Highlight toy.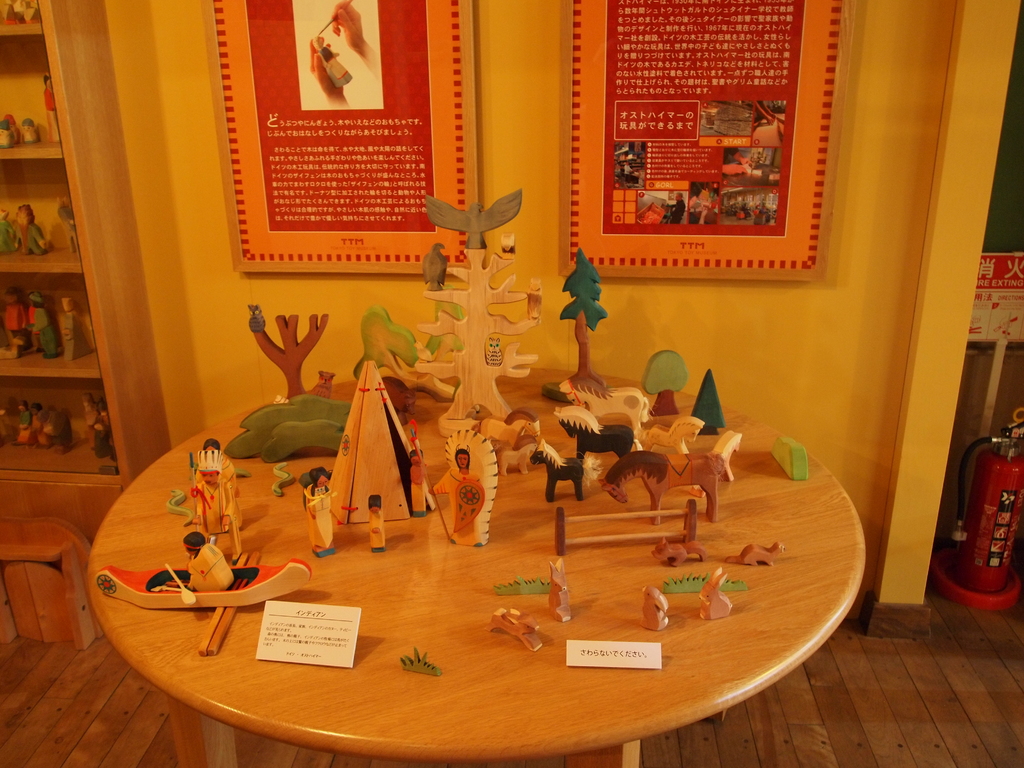
Highlighted region: 222, 303, 357, 465.
